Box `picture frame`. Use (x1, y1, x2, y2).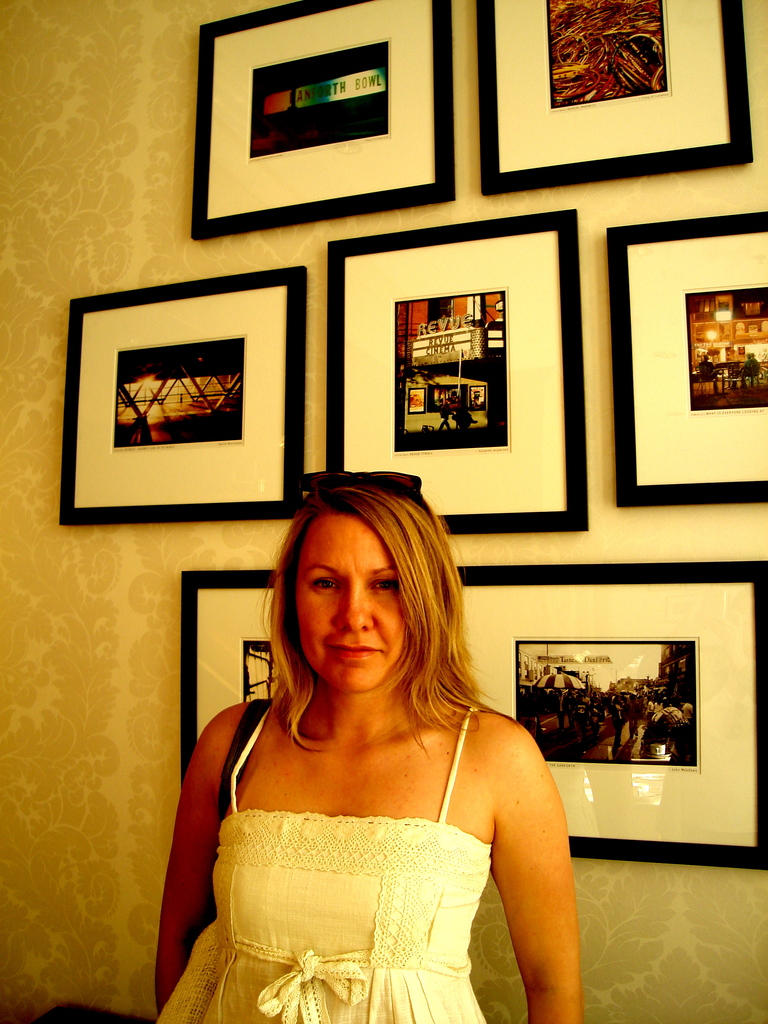
(329, 205, 591, 534).
